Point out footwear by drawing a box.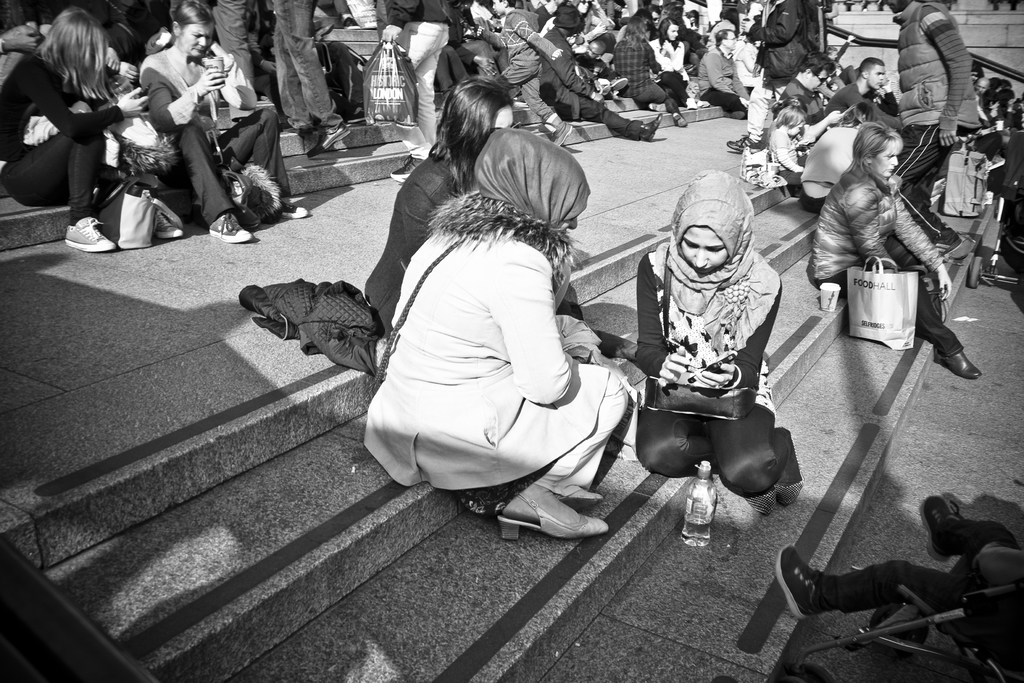
{"x1": 764, "y1": 425, "x2": 804, "y2": 507}.
